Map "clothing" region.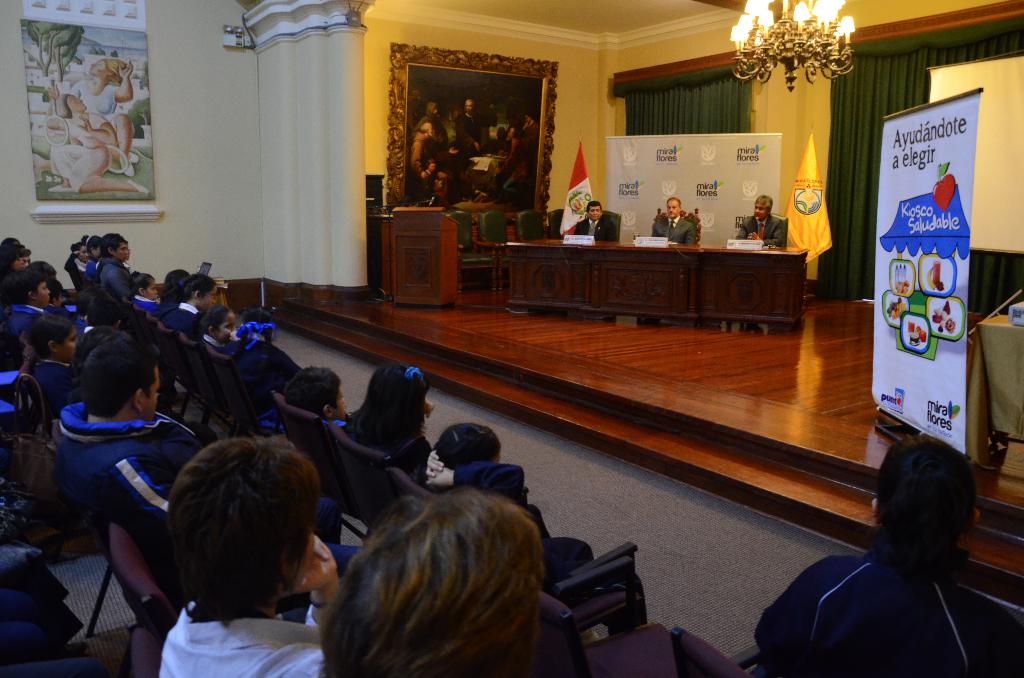
Mapped to region(226, 331, 349, 427).
